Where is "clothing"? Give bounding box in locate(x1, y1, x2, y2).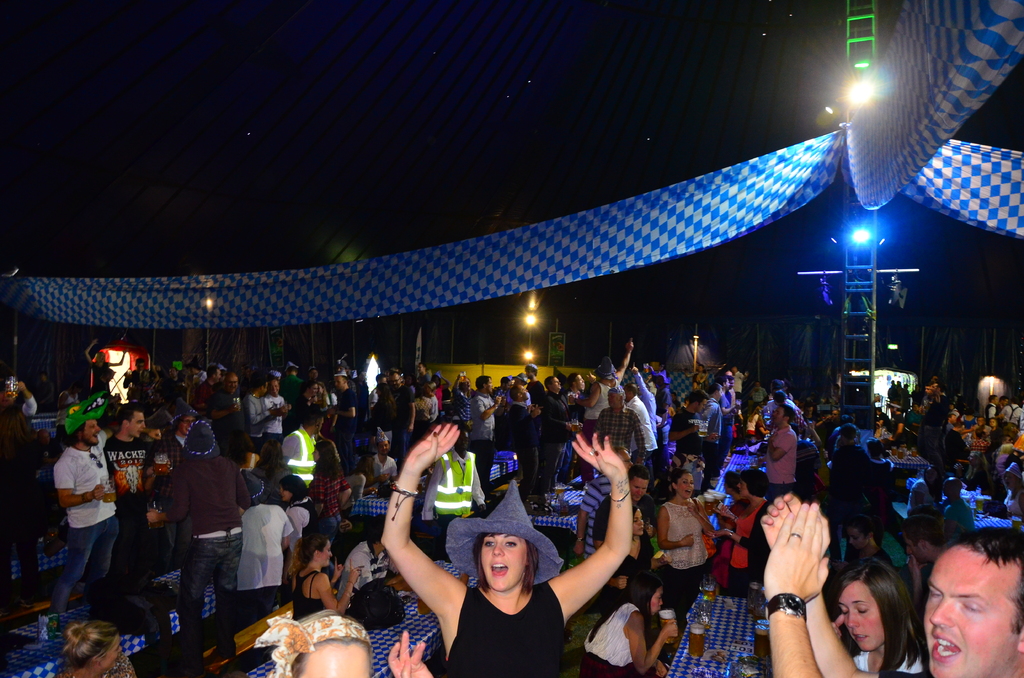
locate(974, 441, 987, 460).
